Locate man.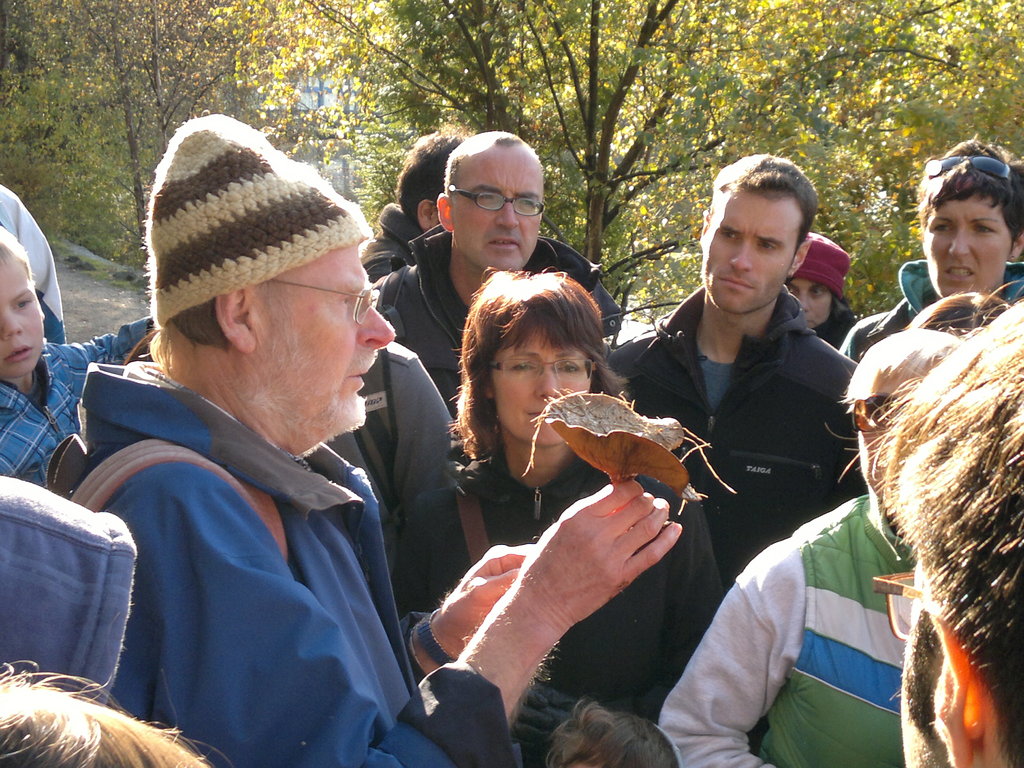
Bounding box: bbox=[50, 117, 686, 767].
